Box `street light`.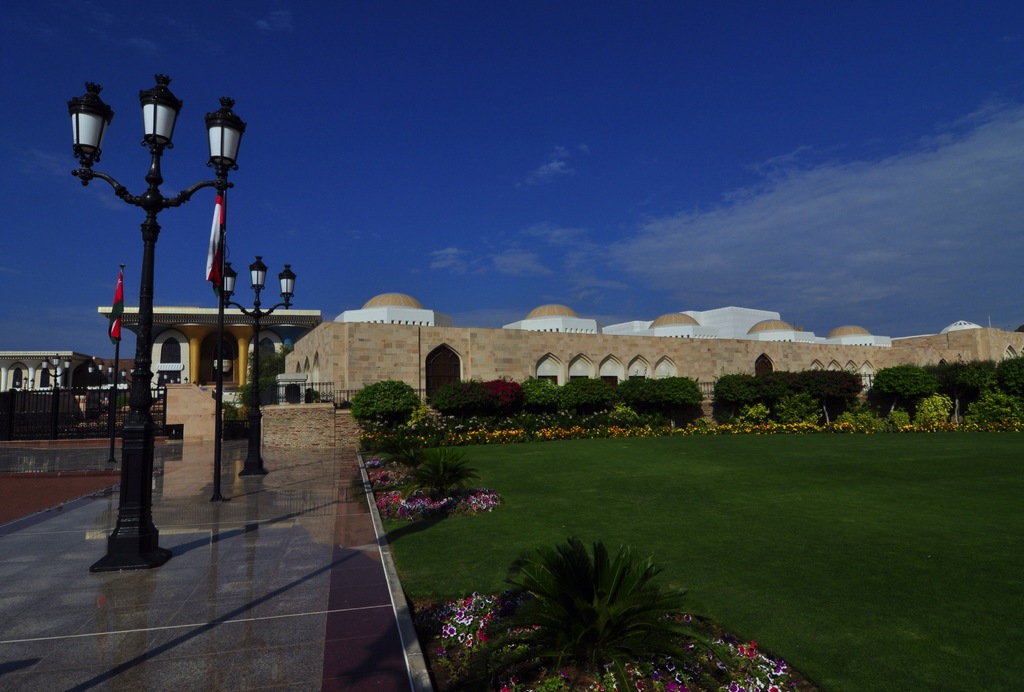
<region>216, 255, 306, 473</region>.
